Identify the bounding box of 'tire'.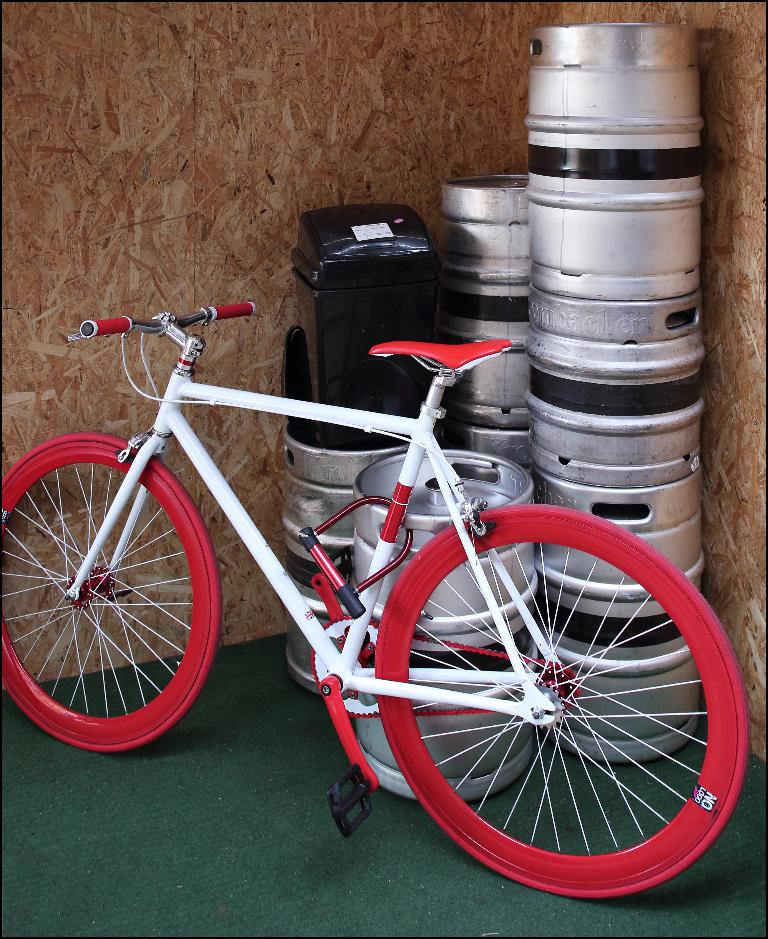
{"x1": 0, "y1": 432, "x2": 223, "y2": 752}.
